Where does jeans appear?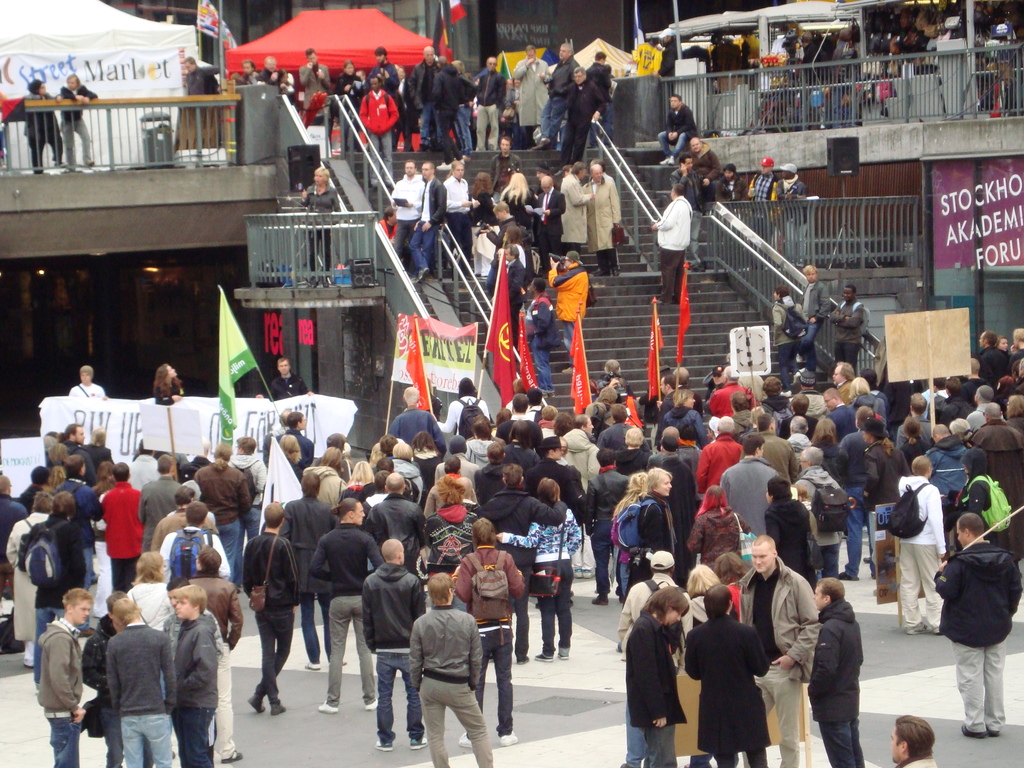
Appears at {"left": 419, "top": 98, "right": 448, "bottom": 138}.
